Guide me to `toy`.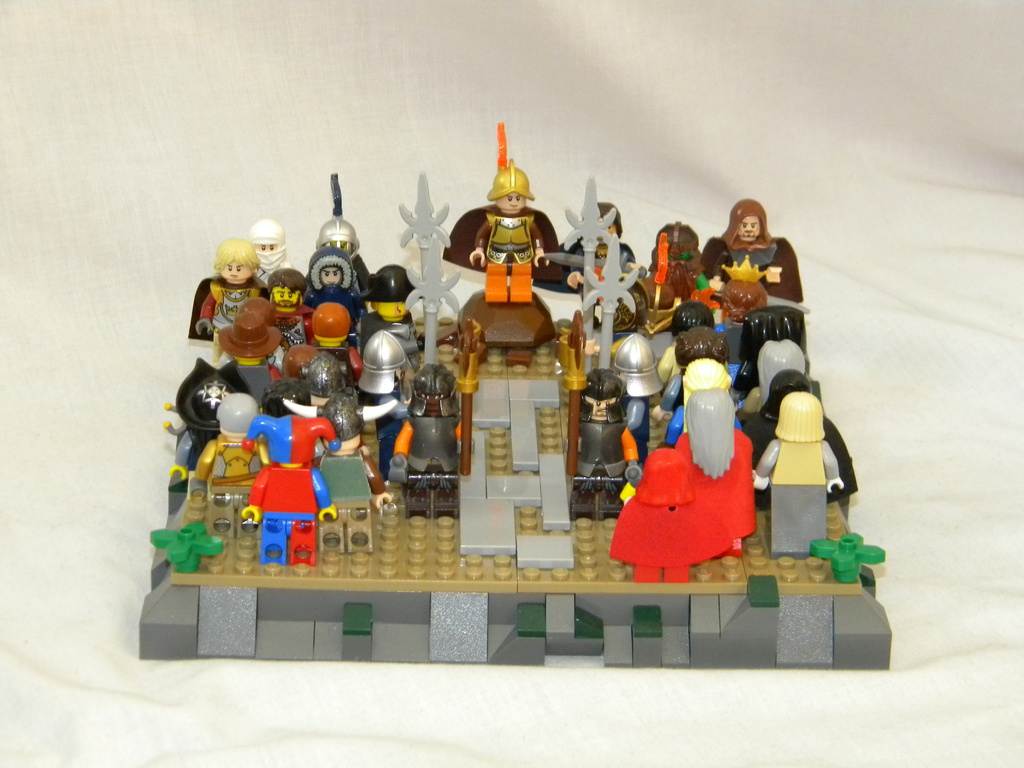
Guidance: (left=747, top=367, right=858, bottom=508).
